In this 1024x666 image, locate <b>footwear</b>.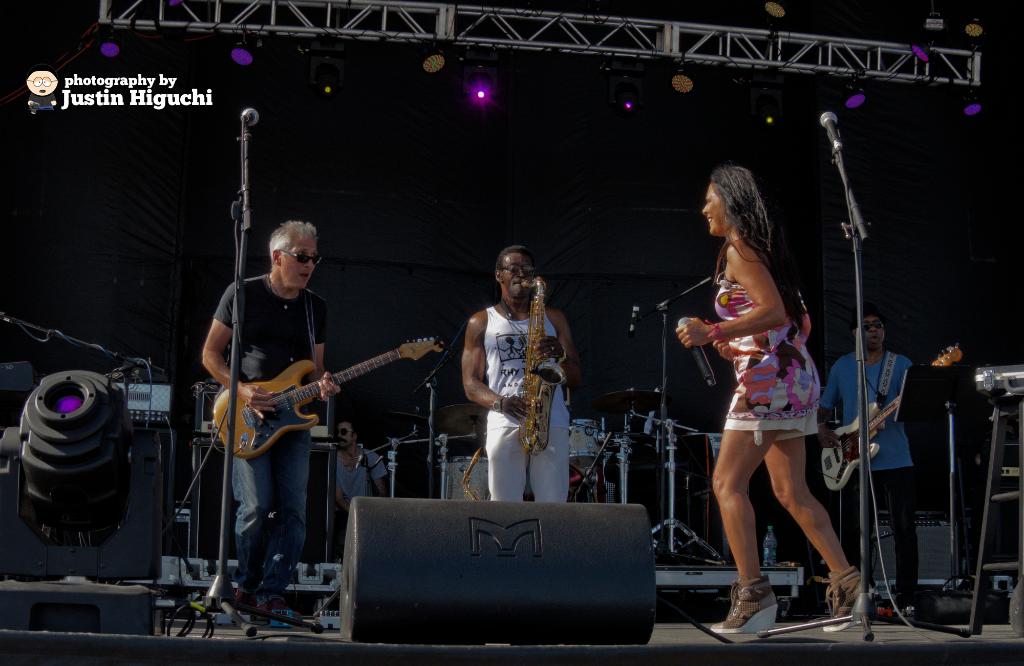
Bounding box: (x1=235, y1=591, x2=252, y2=605).
